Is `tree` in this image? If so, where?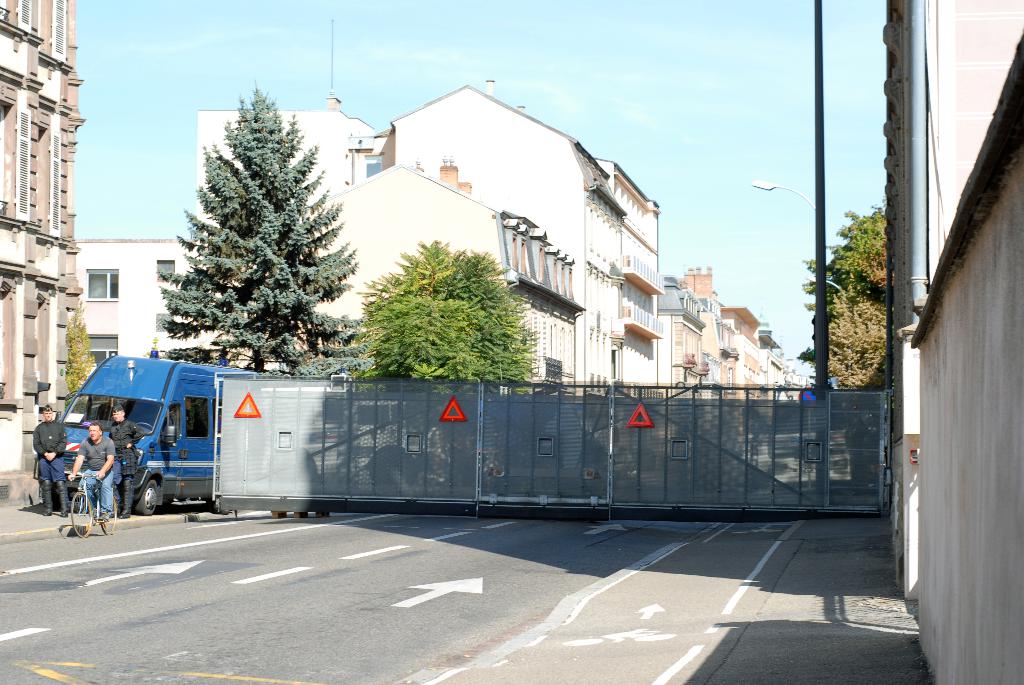
Yes, at {"x1": 801, "y1": 196, "x2": 903, "y2": 403}.
